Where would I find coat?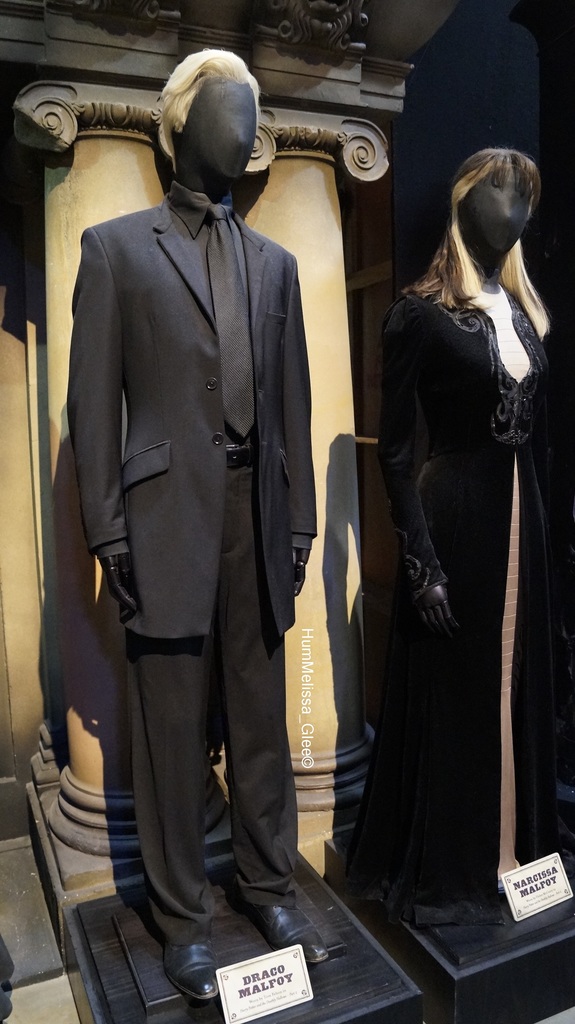
At x1=63 y1=199 x2=320 y2=643.
